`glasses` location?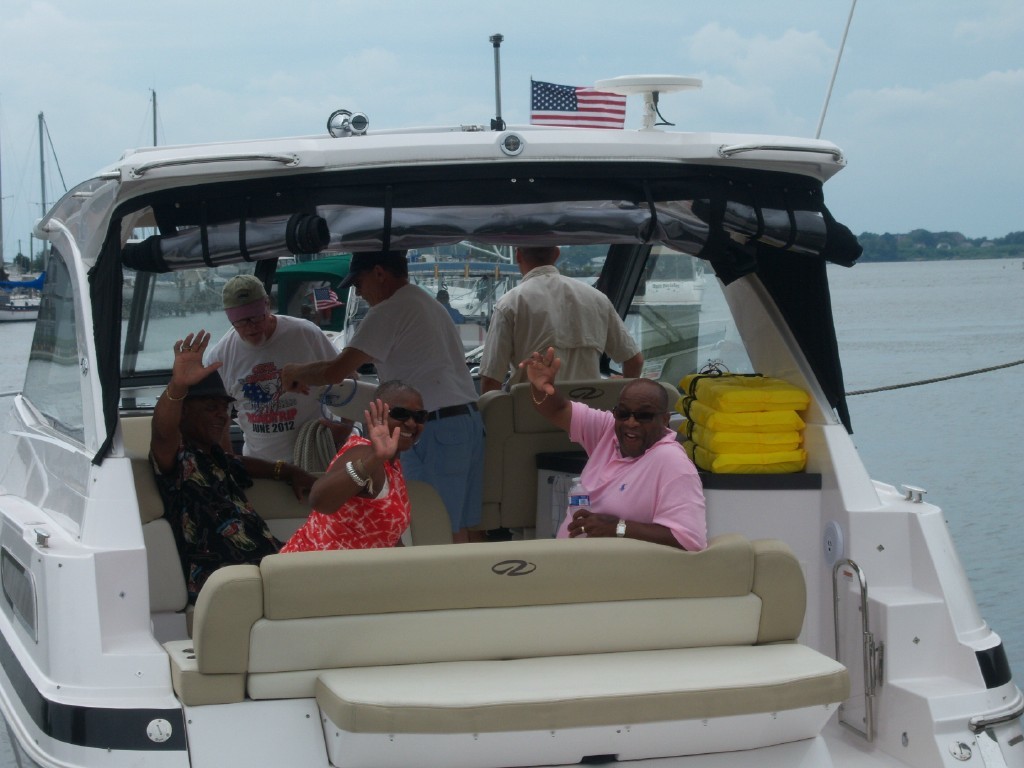
bbox(231, 312, 269, 330)
